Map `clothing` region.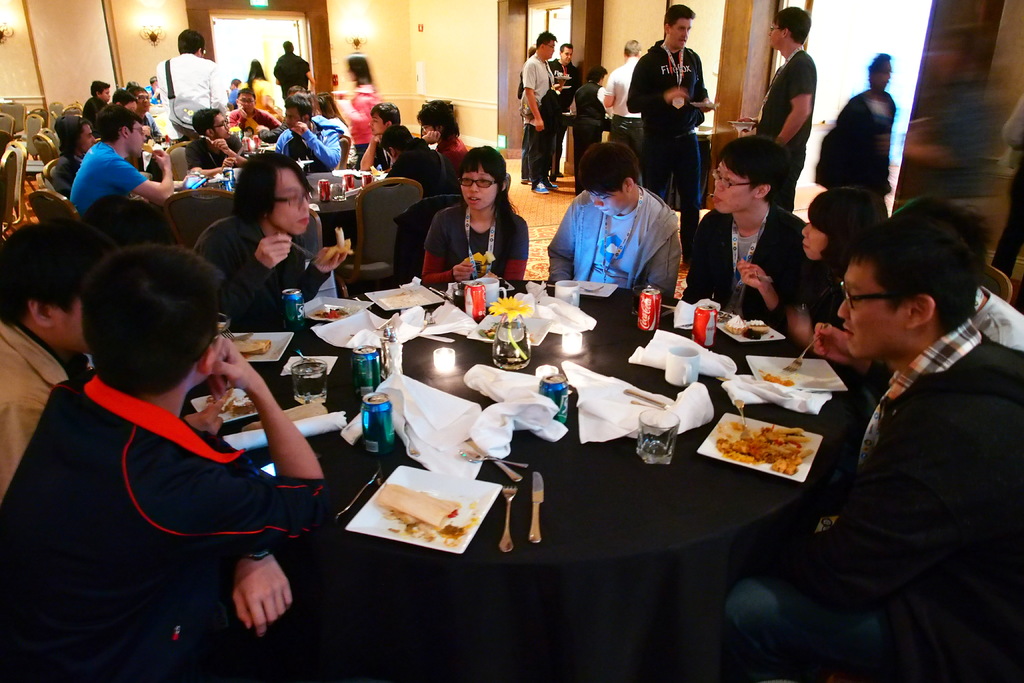
Mapped to 547:59:584:173.
